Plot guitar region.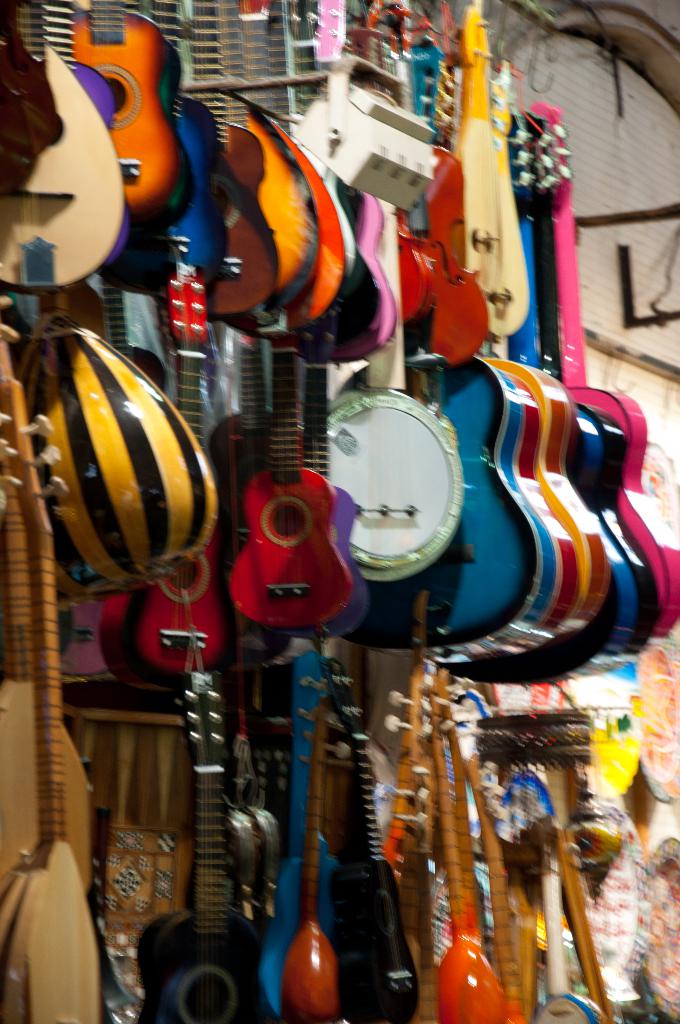
Plotted at region(333, 659, 422, 1023).
